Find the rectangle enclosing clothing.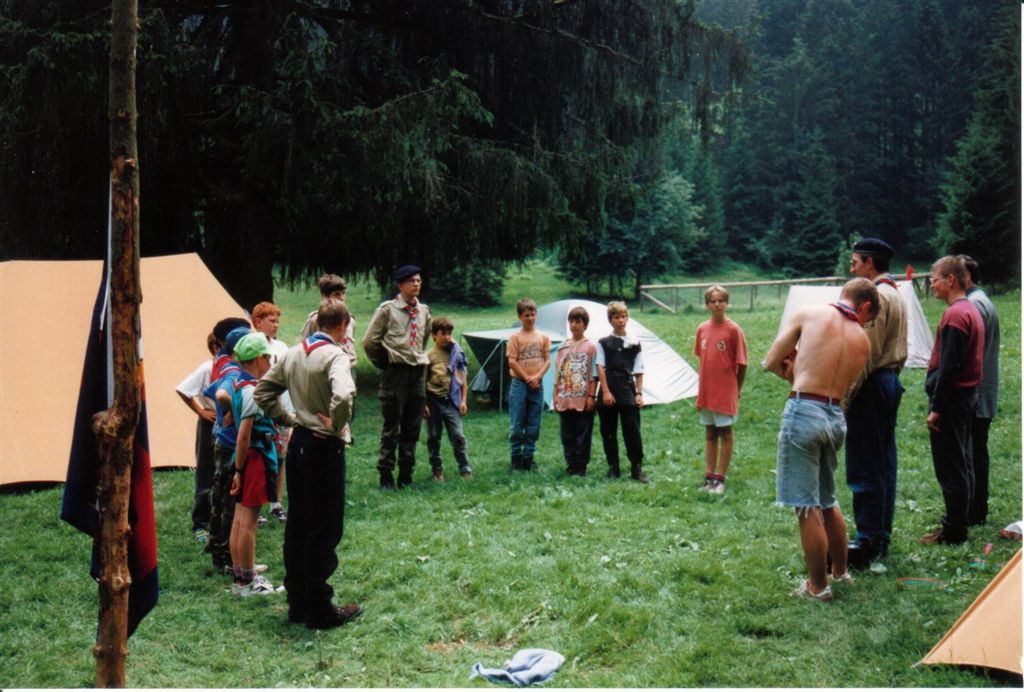
bbox=(692, 314, 751, 427).
